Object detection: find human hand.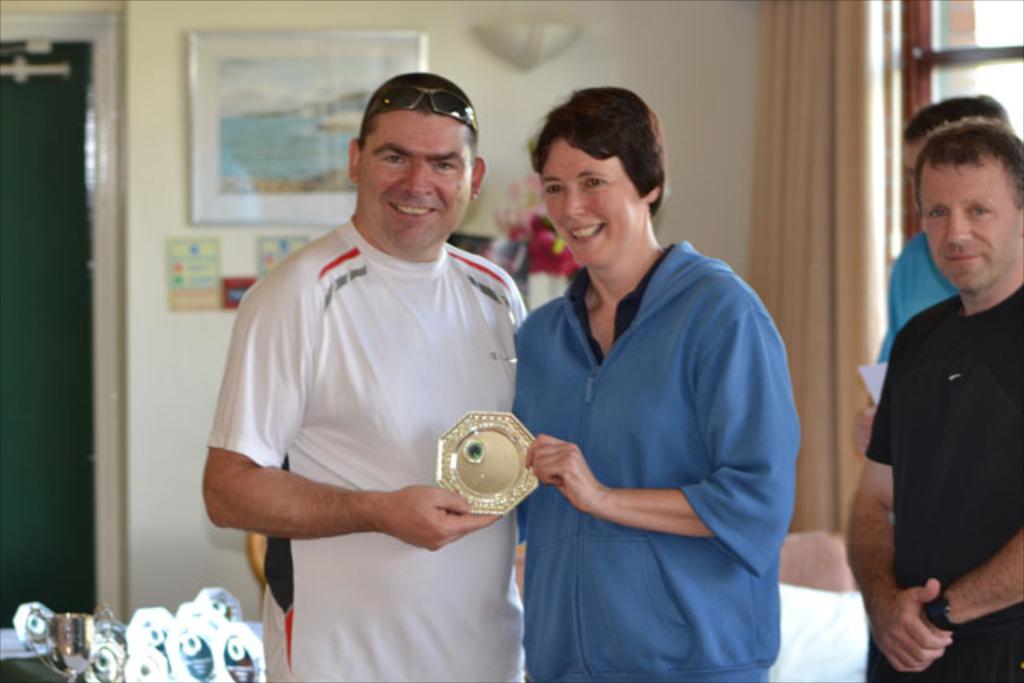
{"left": 523, "top": 432, "right": 605, "bottom": 510}.
